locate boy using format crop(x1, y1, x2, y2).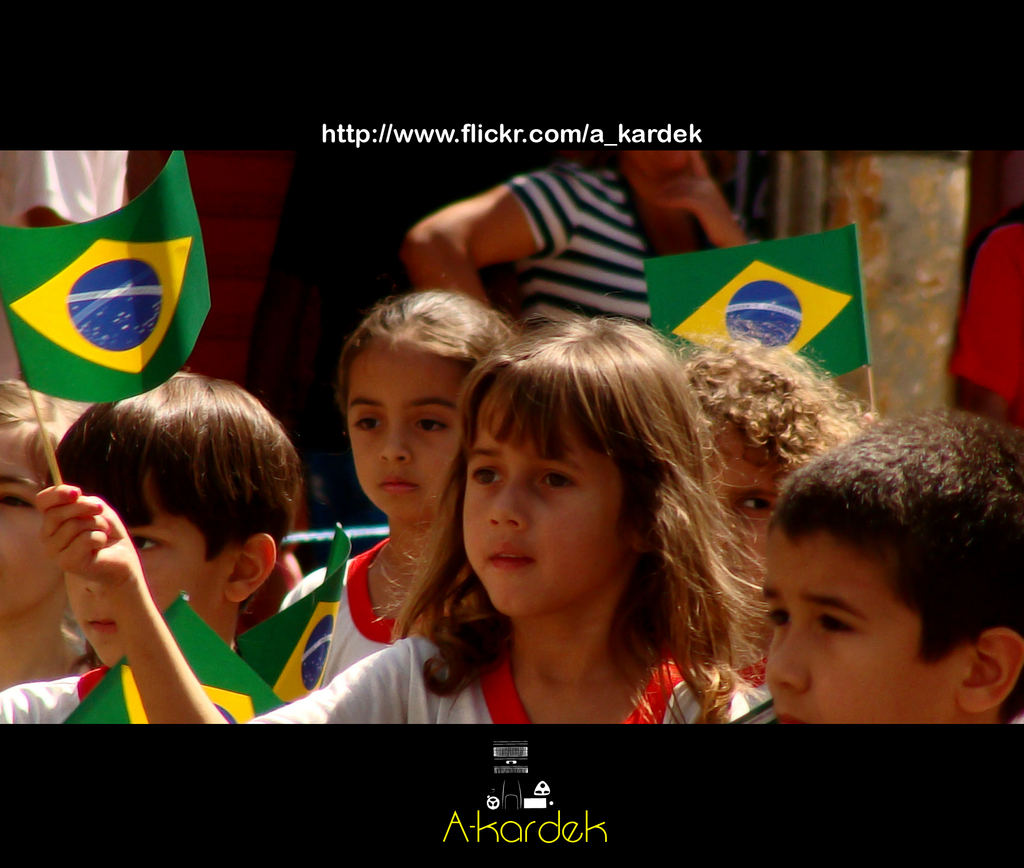
crop(0, 335, 362, 746).
